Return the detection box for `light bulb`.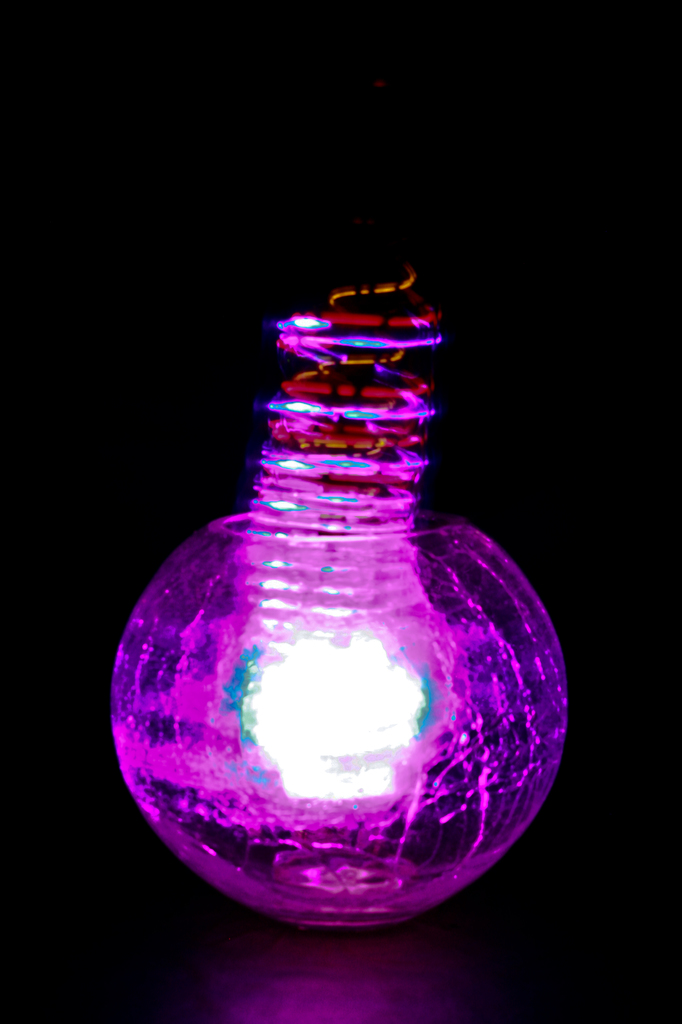
locate(80, 305, 583, 1009).
